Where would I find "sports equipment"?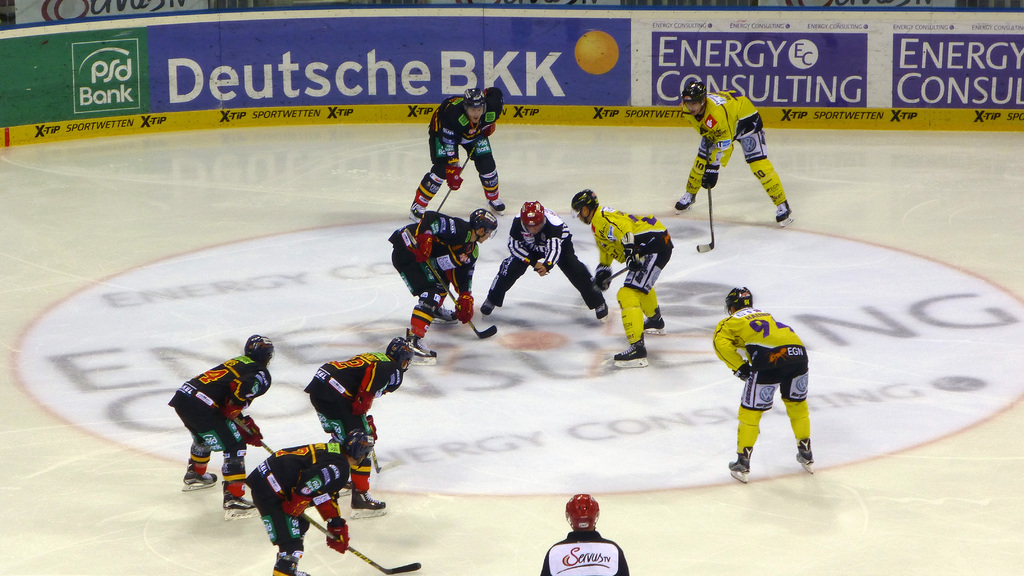
At 601 264 631 286.
